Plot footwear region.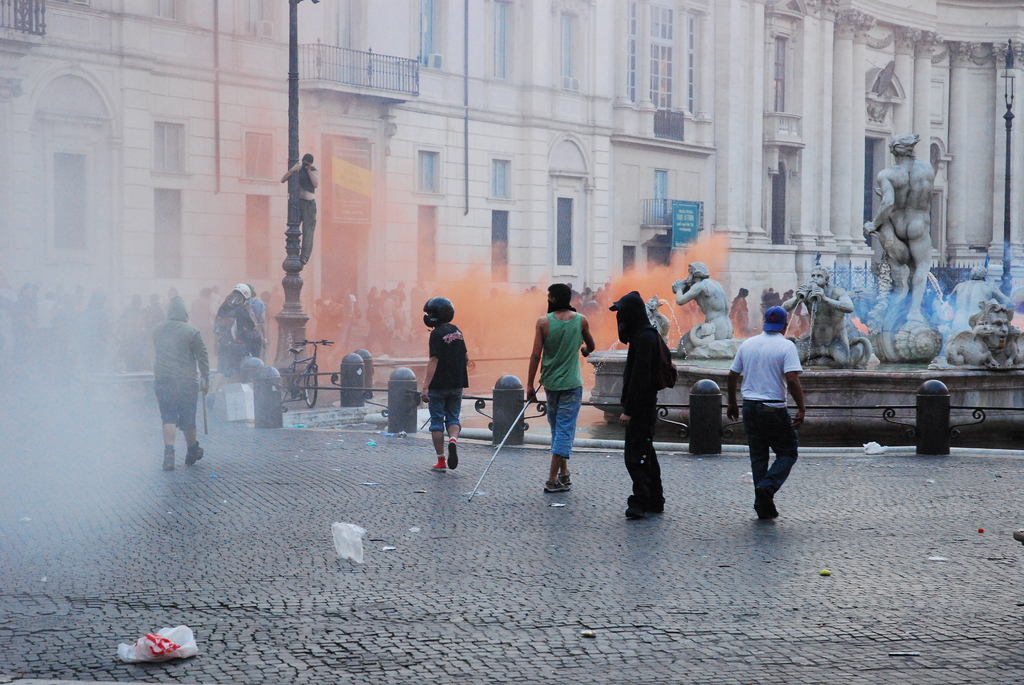
Plotted at left=653, top=496, right=665, bottom=511.
